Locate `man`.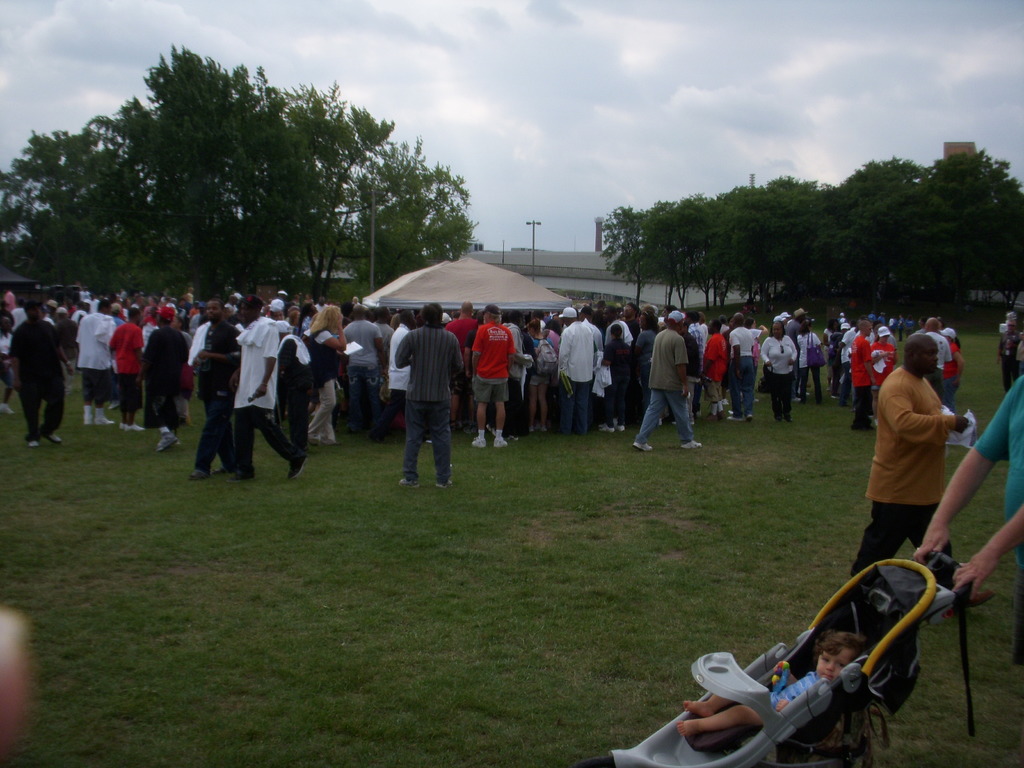
Bounding box: box(697, 319, 729, 421).
